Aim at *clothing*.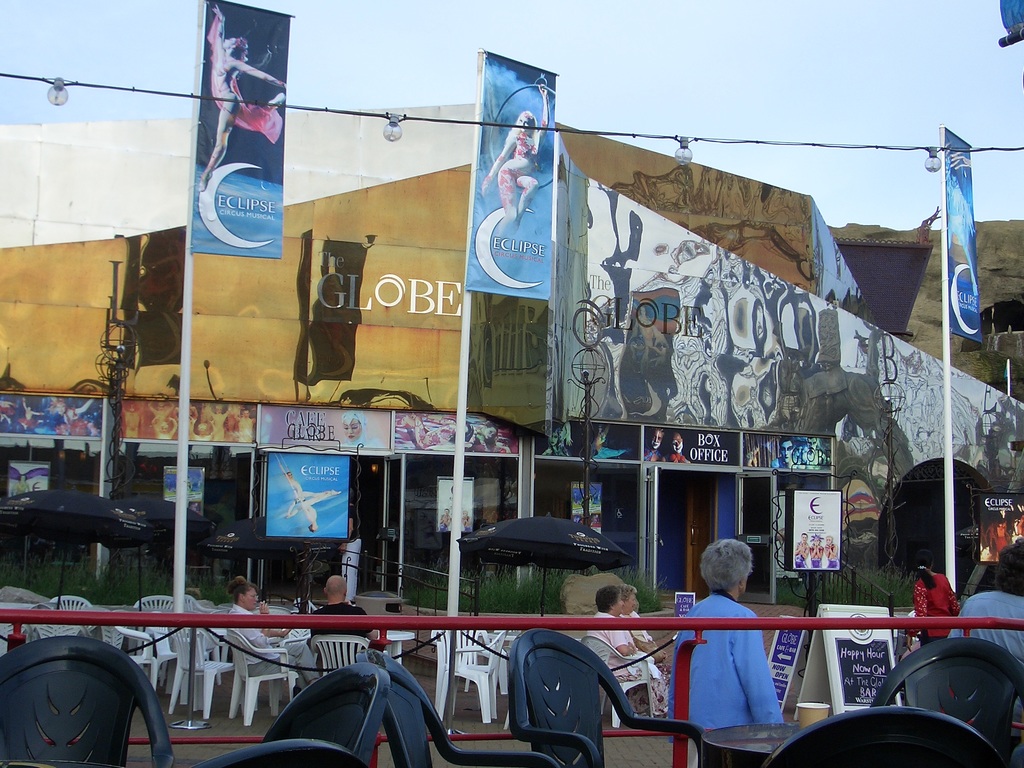
Aimed at BBox(645, 448, 665, 460).
